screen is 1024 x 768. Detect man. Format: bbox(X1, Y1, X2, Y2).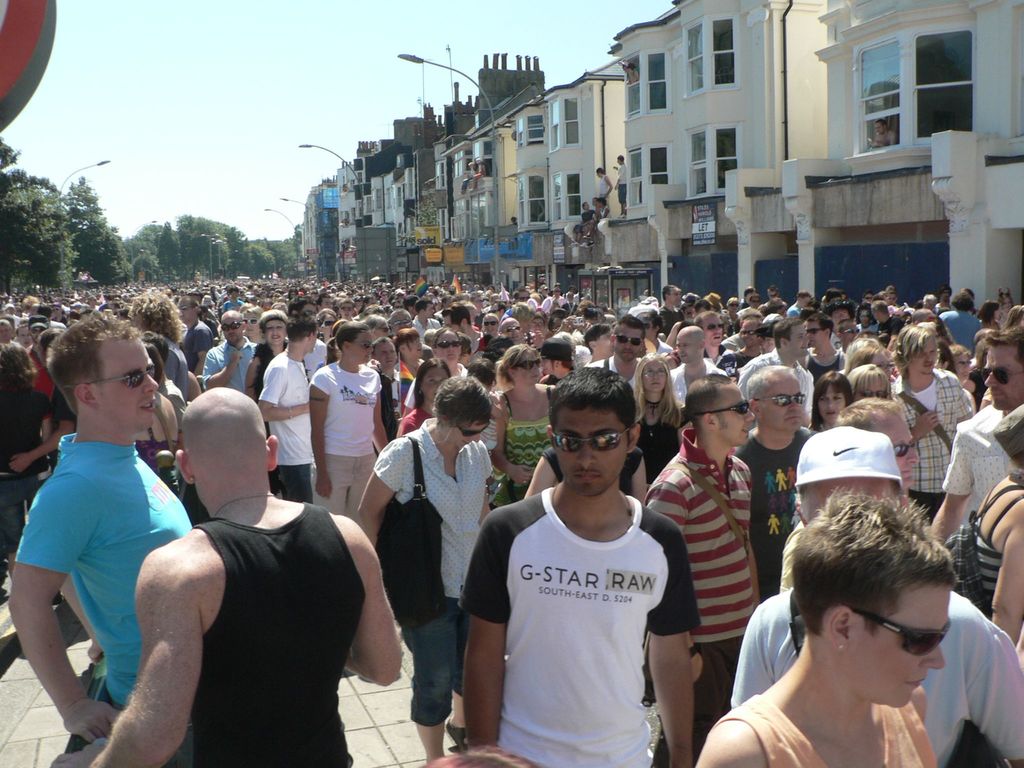
bbox(568, 199, 593, 249).
